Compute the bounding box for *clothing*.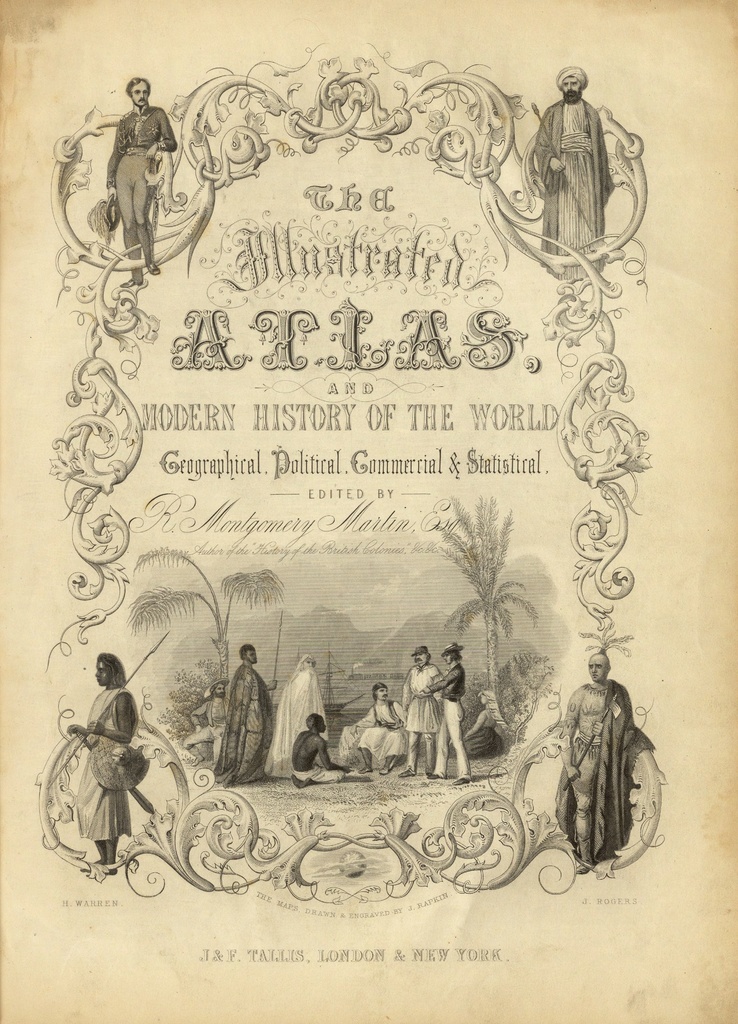
(left=216, top=662, right=275, bottom=792).
